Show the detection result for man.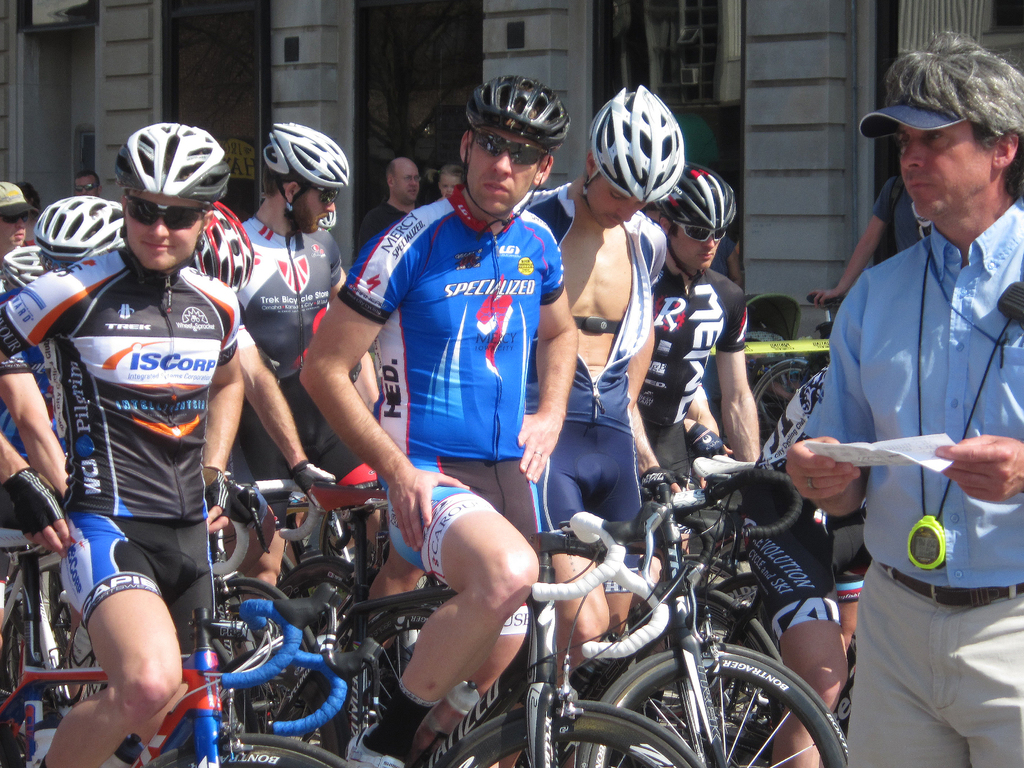
(left=243, top=122, right=386, bottom=598).
